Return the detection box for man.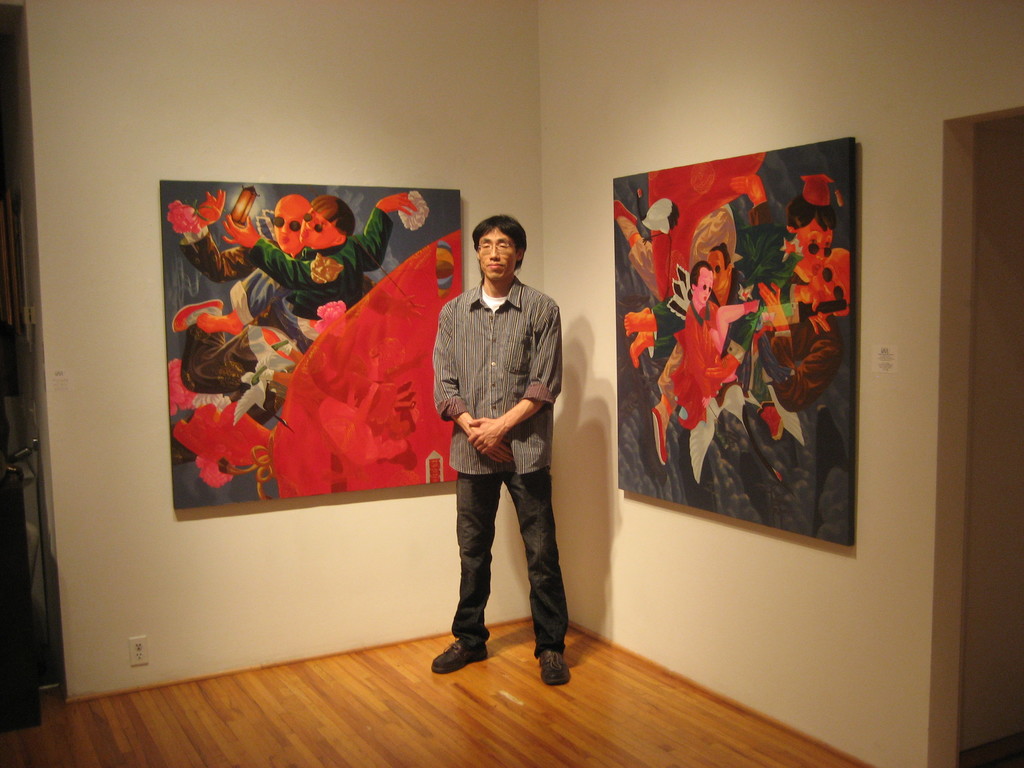
bbox(175, 193, 313, 463).
